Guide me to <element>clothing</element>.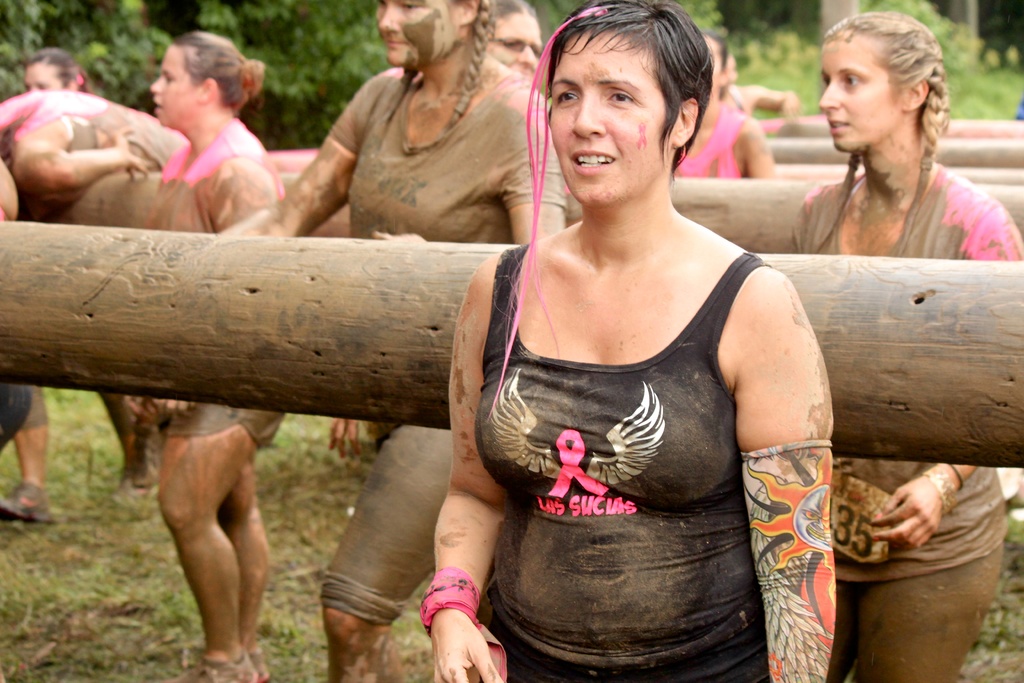
Guidance: {"left": 676, "top": 100, "right": 752, "bottom": 183}.
